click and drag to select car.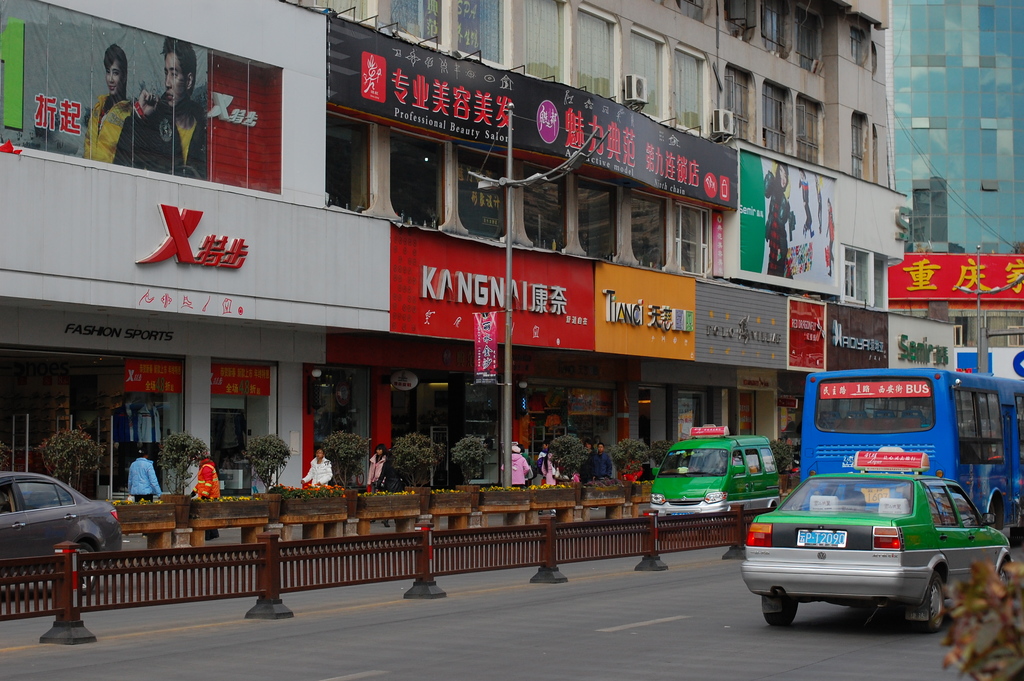
Selection: (left=0, top=466, right=124, bottom=596).
